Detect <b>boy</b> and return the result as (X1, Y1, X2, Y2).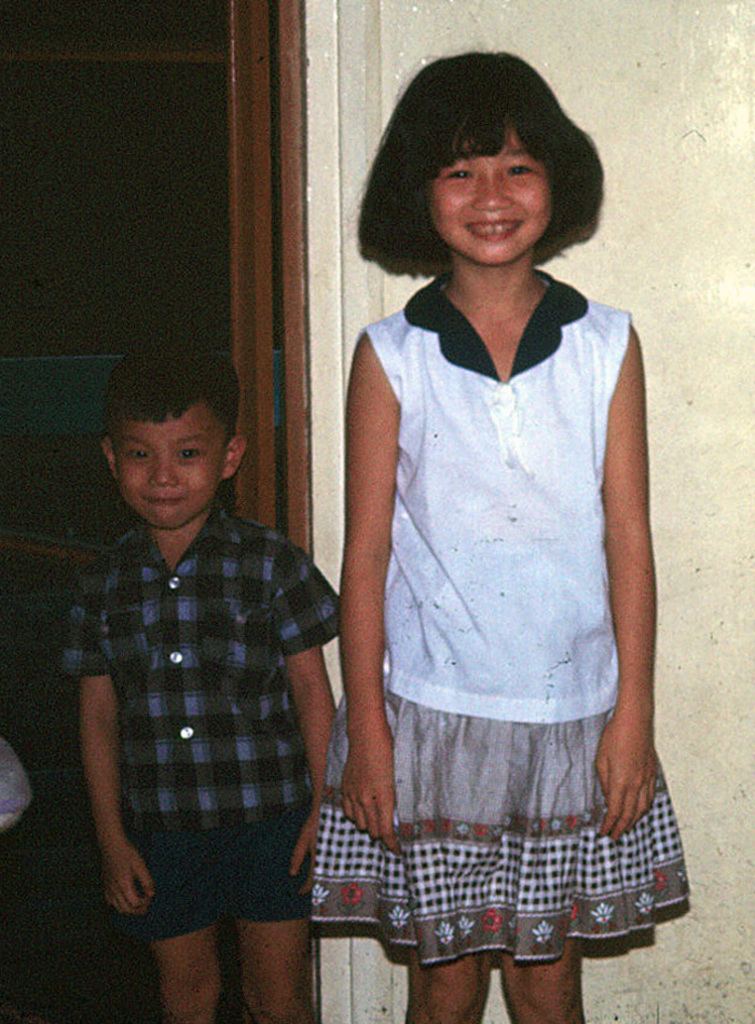
(50, 337, 346, 1006).
